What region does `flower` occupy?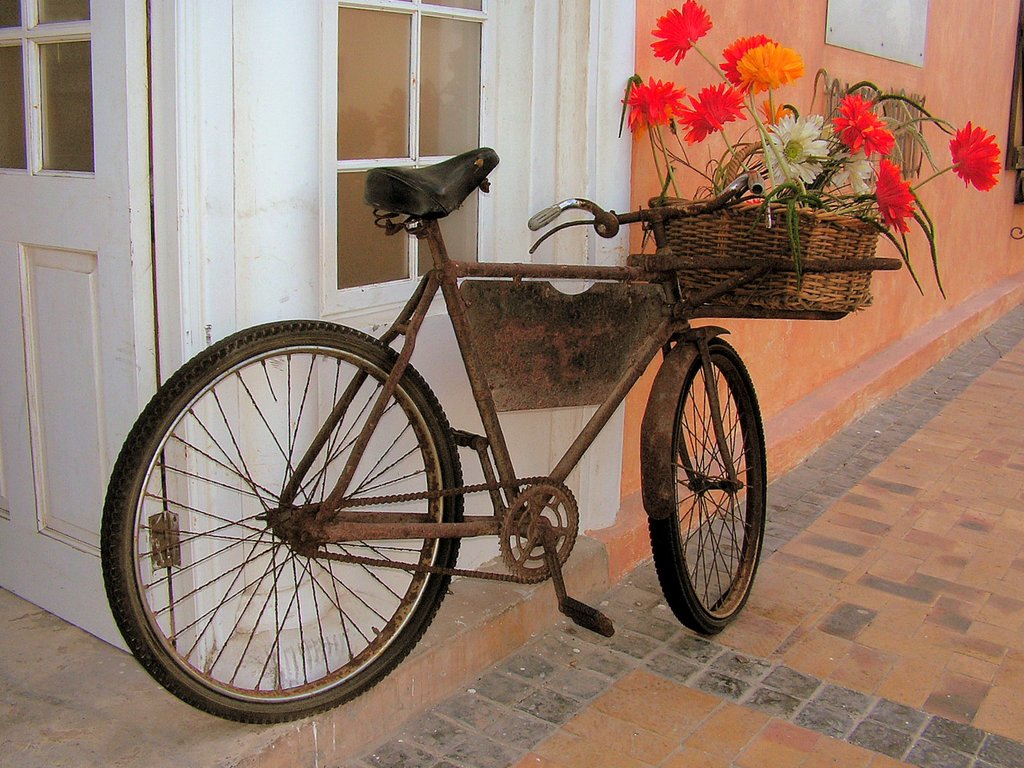
(x1=831, y1=89, x2=895, y2=154).
